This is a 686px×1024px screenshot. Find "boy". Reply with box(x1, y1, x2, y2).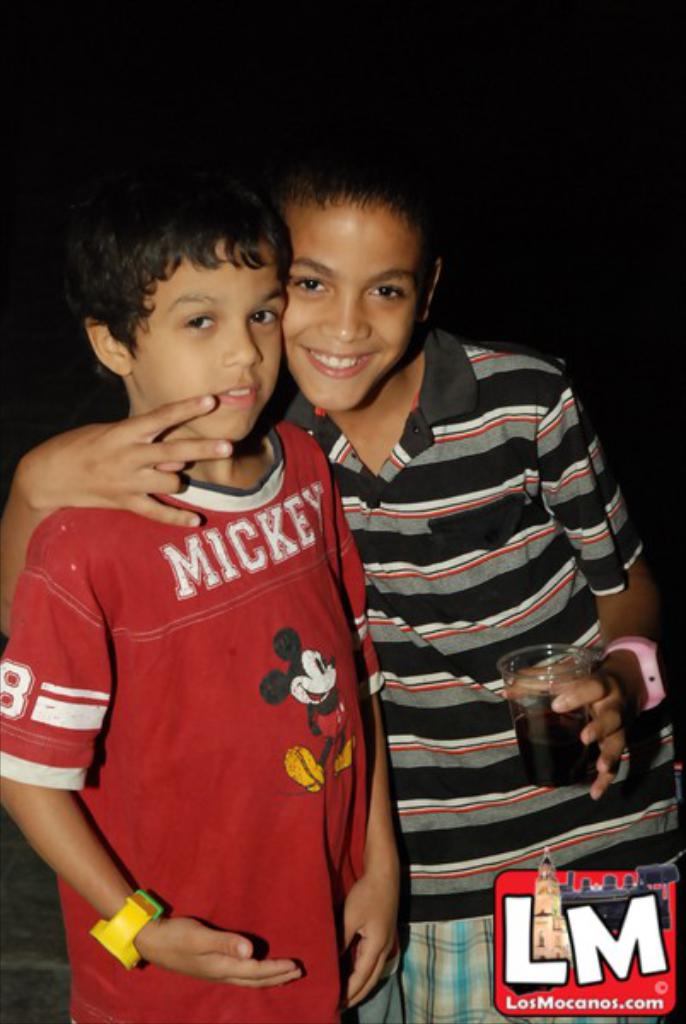
box(0, 169, 684, 1022).
